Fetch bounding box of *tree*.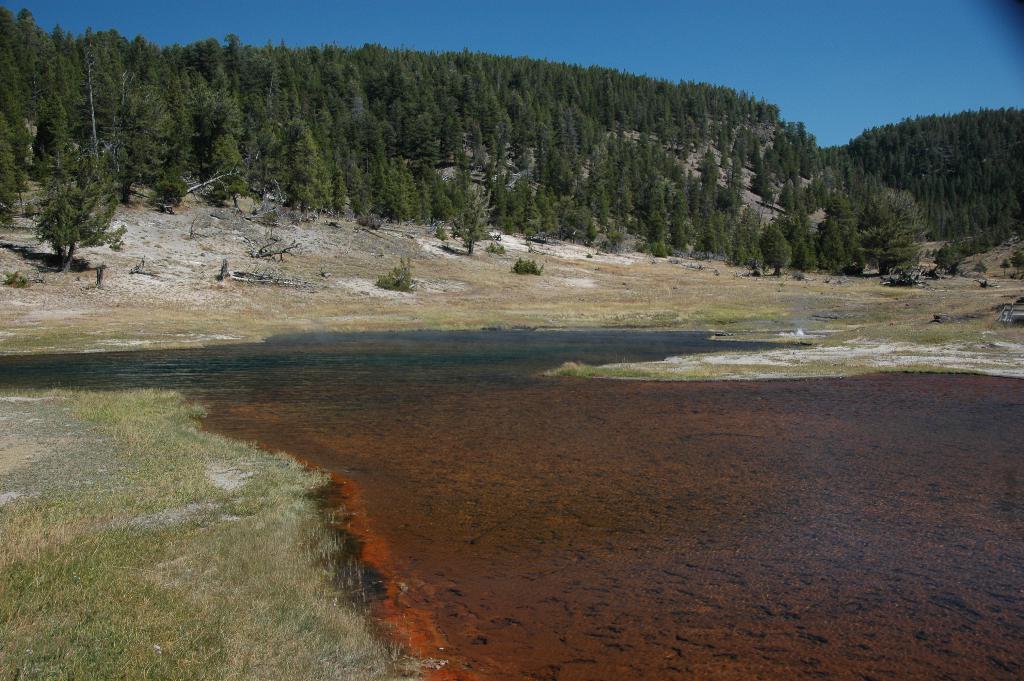
Bbox: <bbox>586, 147, 613, 229</bbox>.
